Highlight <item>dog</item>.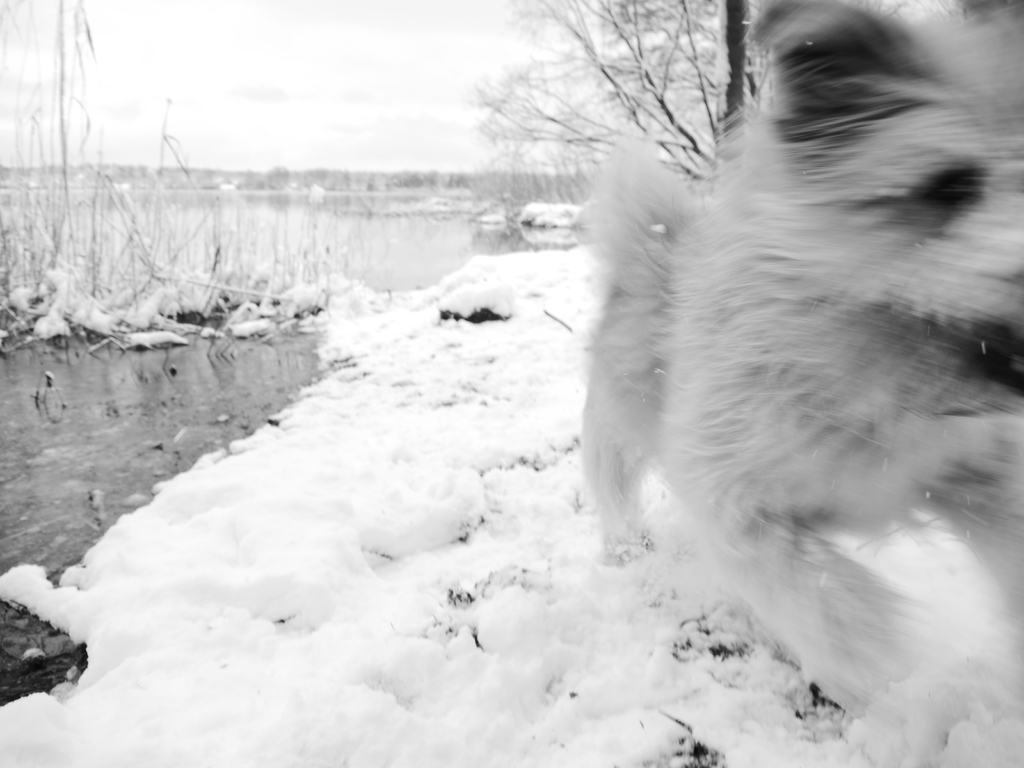
Highlighted region: <bbox>570, 0, 1023, 720</bbox>.
